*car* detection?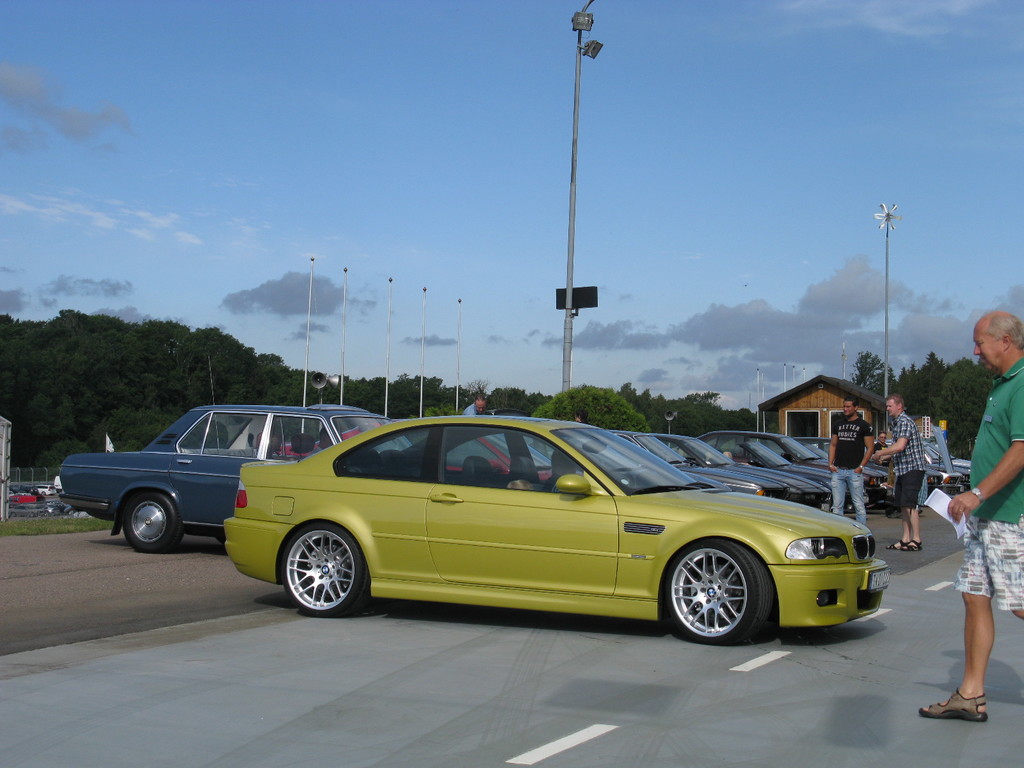
bbox=[278, 427, 576, 477]
